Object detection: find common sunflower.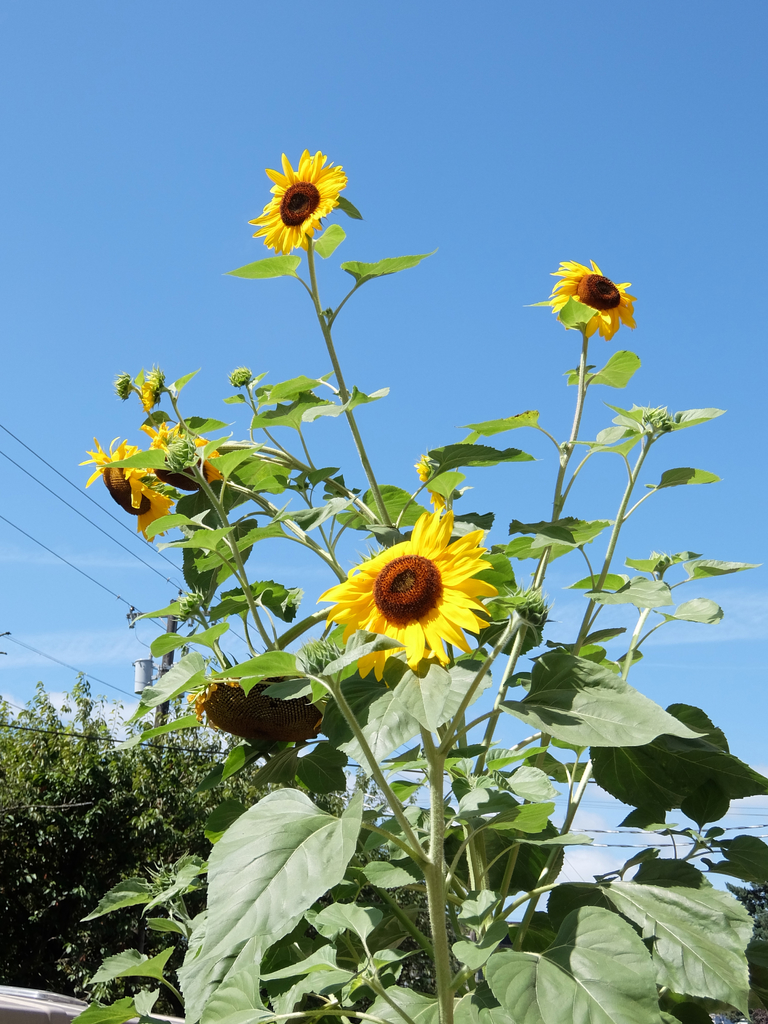
{"x1": 250, "y1": 152, "x2": 344, "y2": 260}.
